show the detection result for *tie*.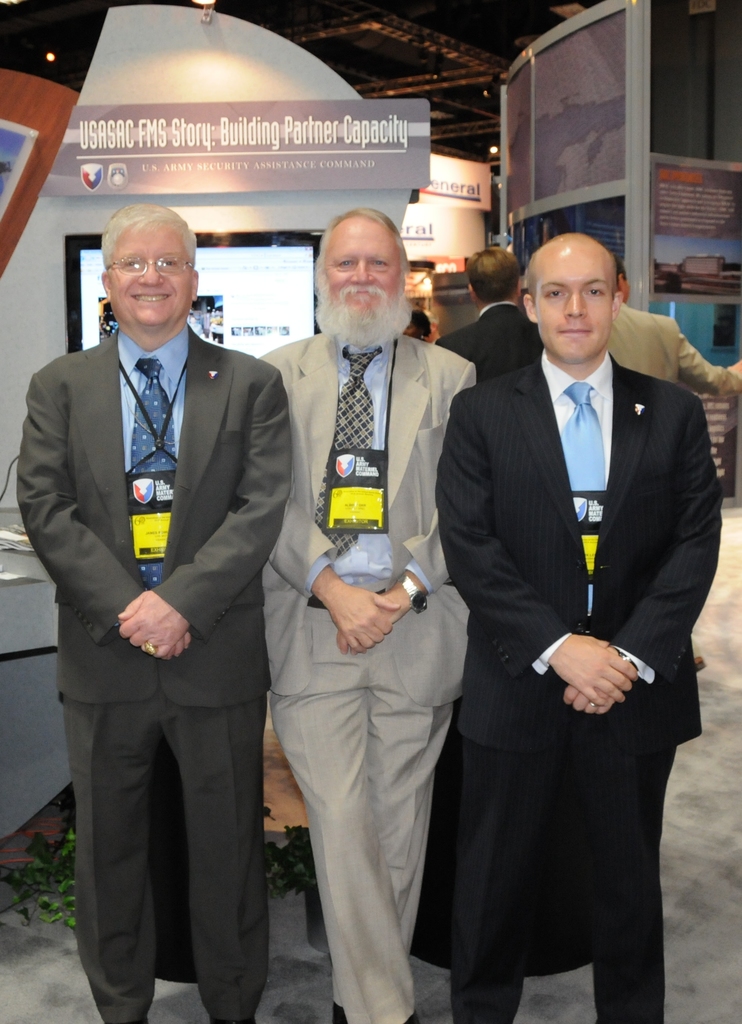
<bbox>324, 348, 389, 564</bbox>.
